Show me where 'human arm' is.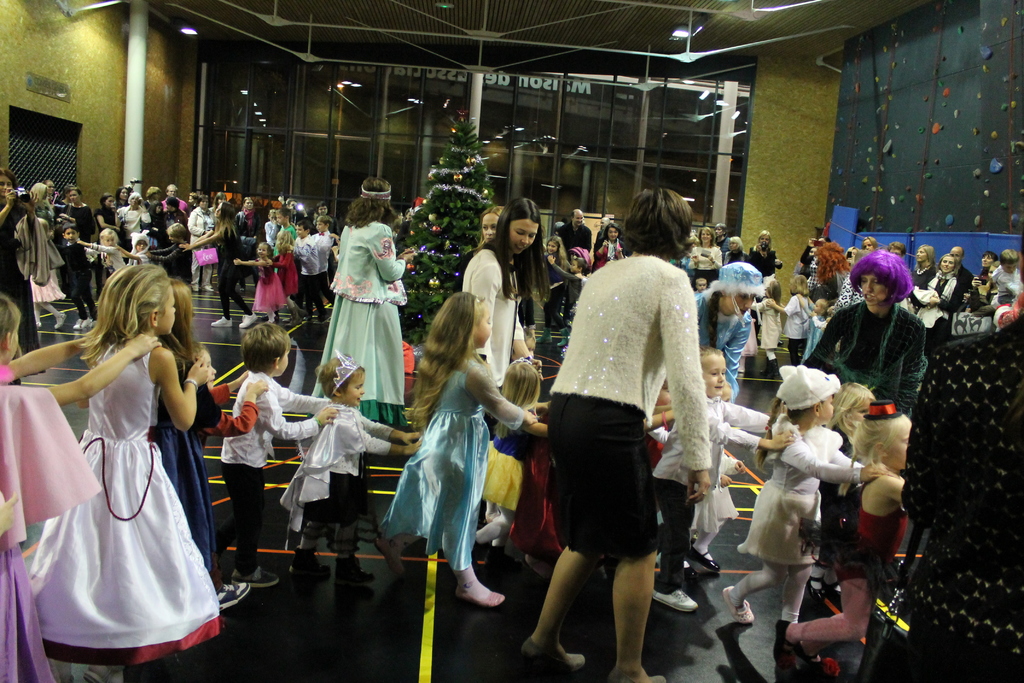
'human arm' is at bbox(367, 226, 419, 283).
